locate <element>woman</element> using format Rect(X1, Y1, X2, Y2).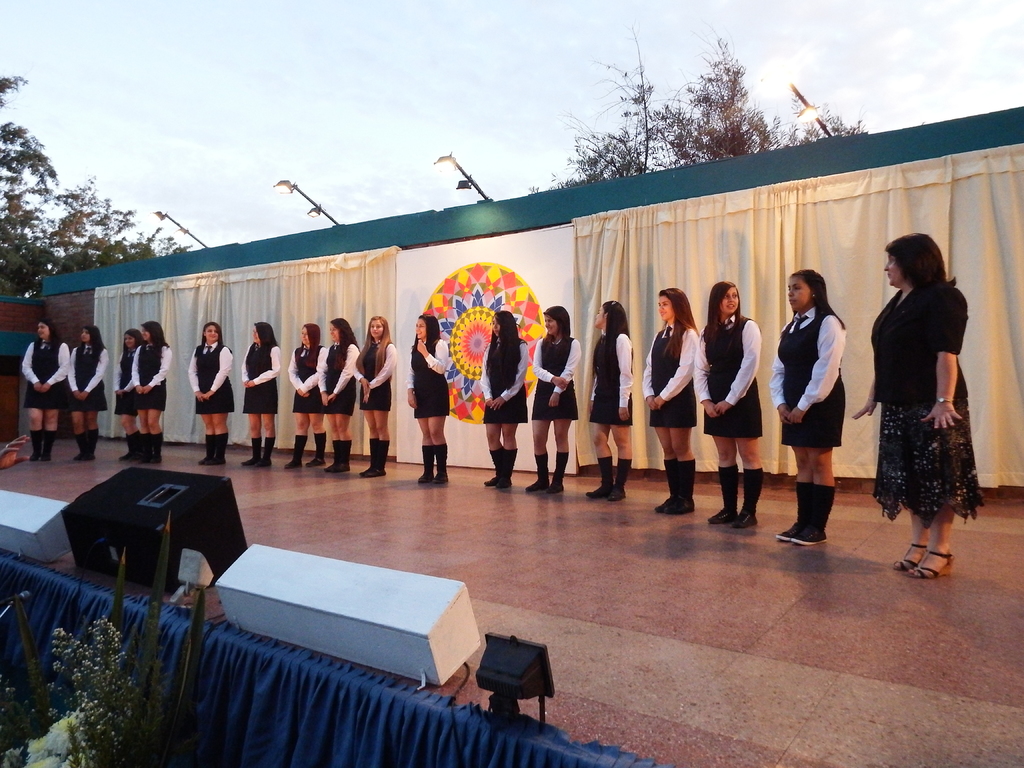
Rect(65, 327, 109, 460).
